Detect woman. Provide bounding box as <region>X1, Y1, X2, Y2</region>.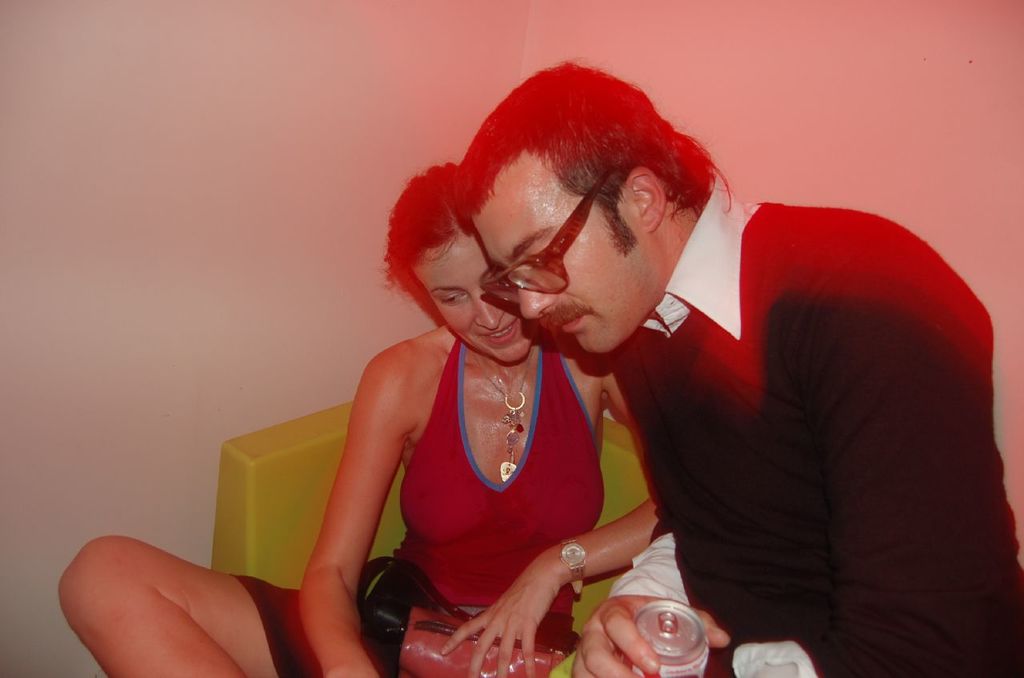
<region>62, 165, 659, 677</region>.
